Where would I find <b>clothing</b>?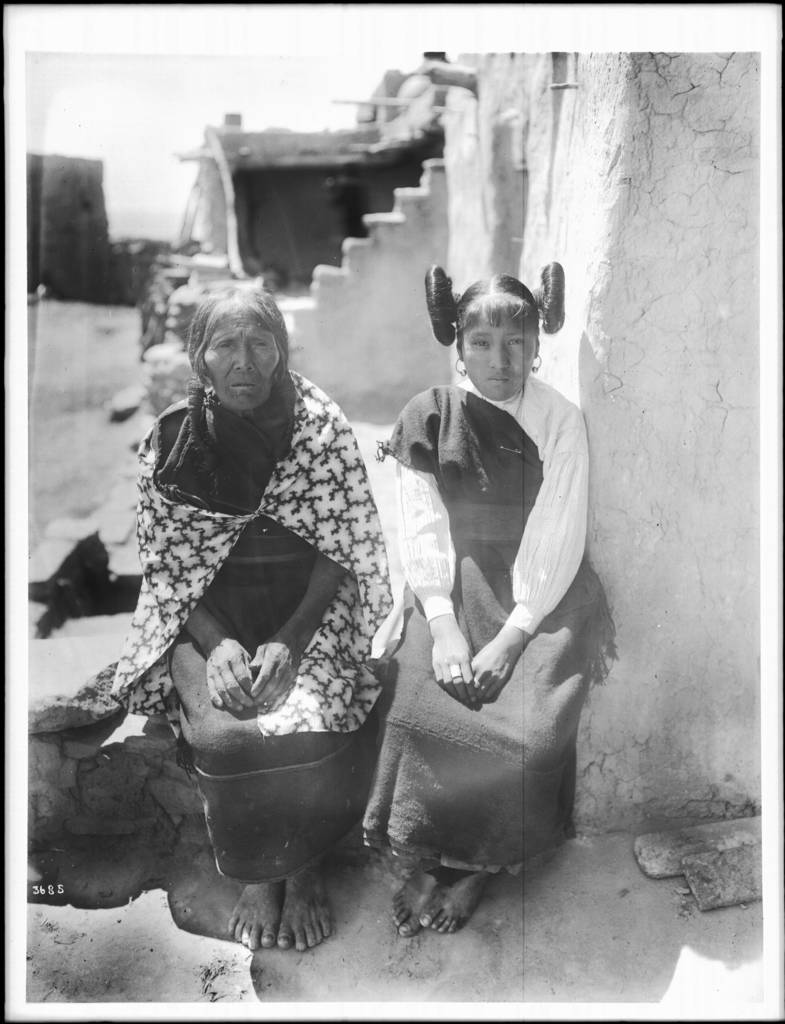
At BBox(358, 294, 602, 874).
